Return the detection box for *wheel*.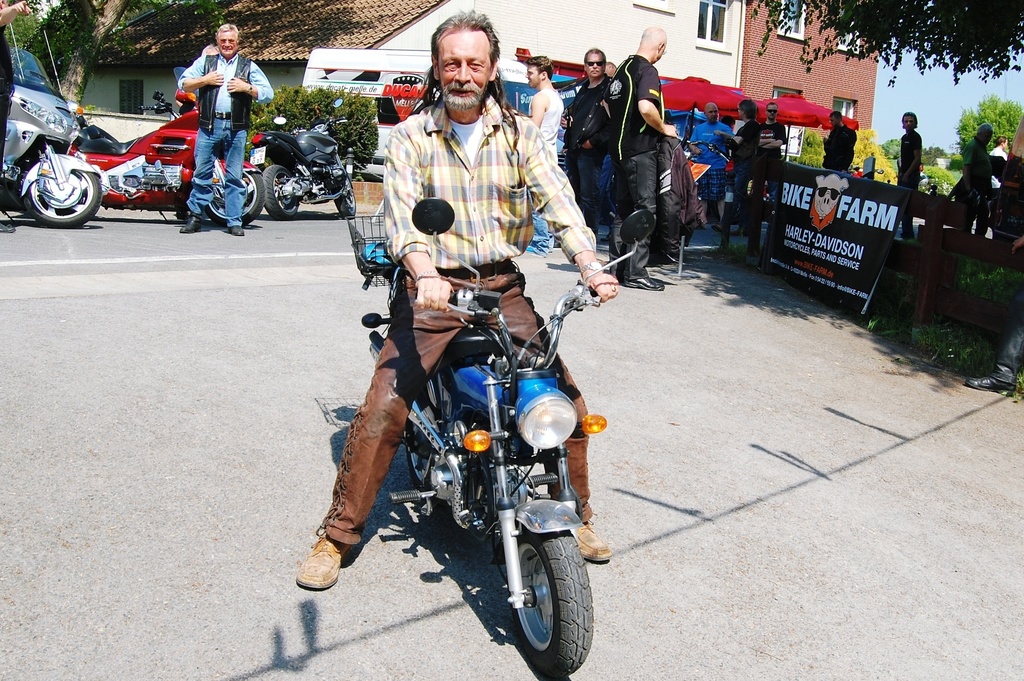
(x1=25, y1=168, x2=100, y2=227).
